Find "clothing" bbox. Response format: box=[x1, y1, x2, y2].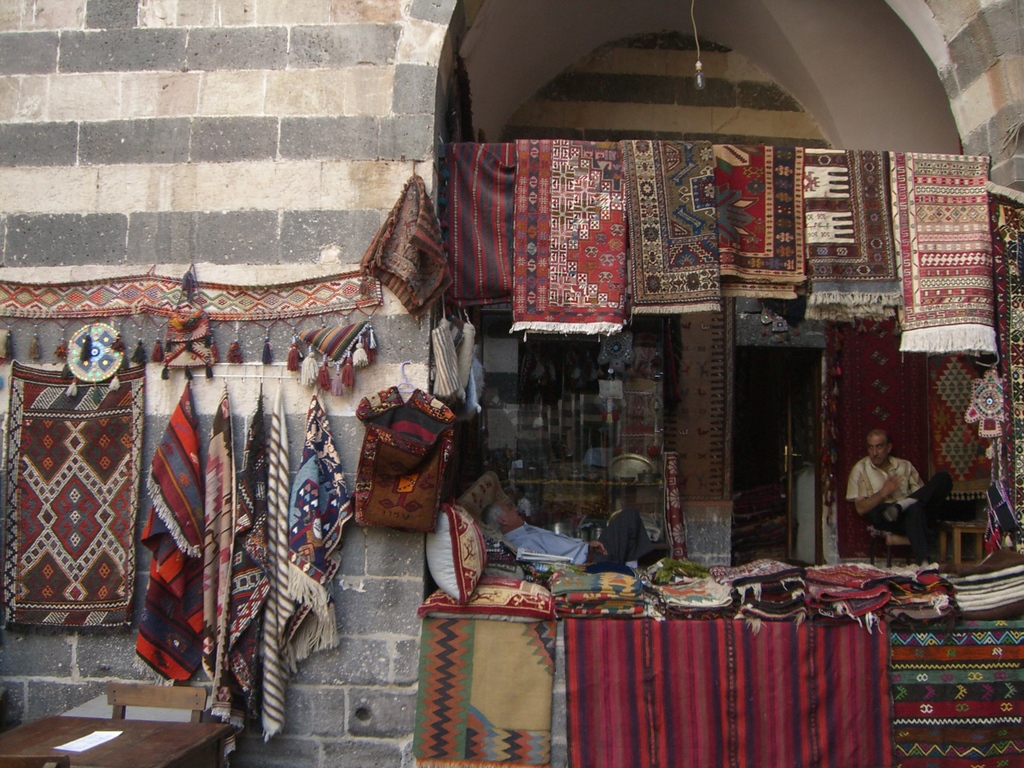
box=[710, 145, 803, 308].
